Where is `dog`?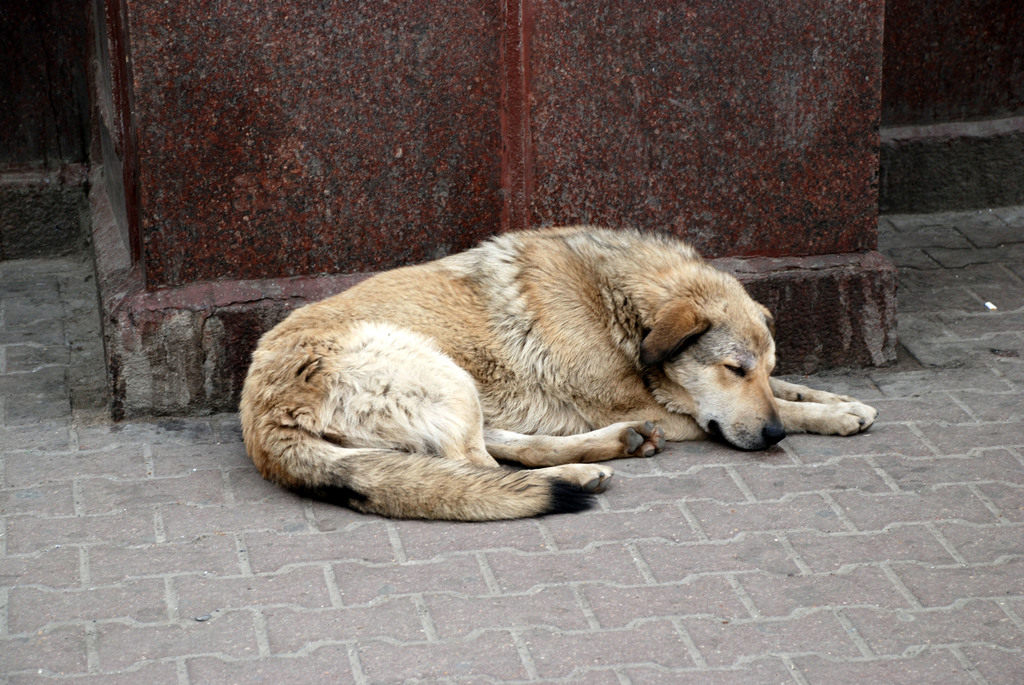
{"x1": 240, "y1": 221, "x2": 879, "y2": 517}.
